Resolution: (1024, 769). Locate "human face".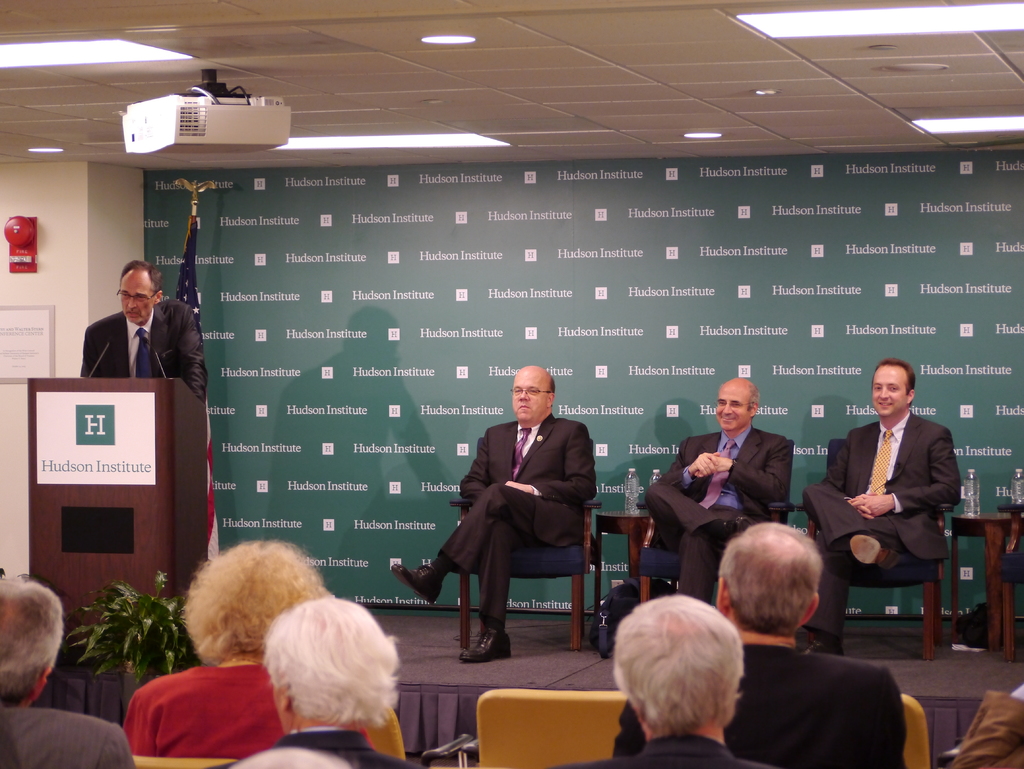
rect(511, 369, 548, 418).
